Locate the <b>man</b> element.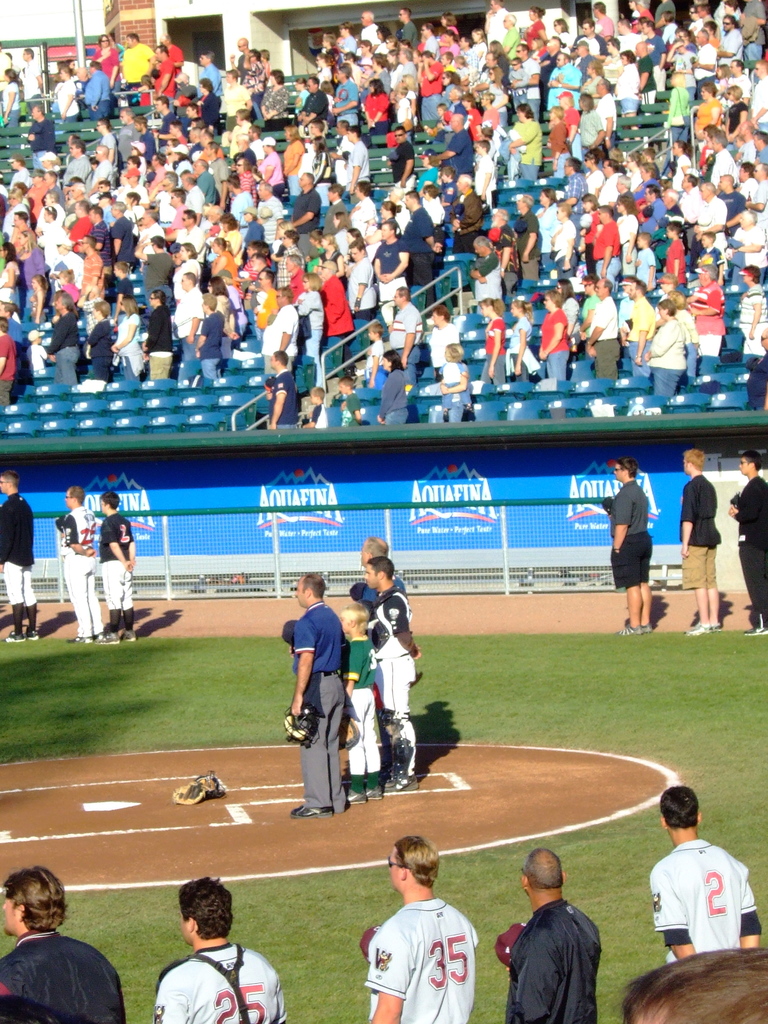
Element bbox: {"left": 234, "top": 131, "right": 256, "bottom": 164}.
